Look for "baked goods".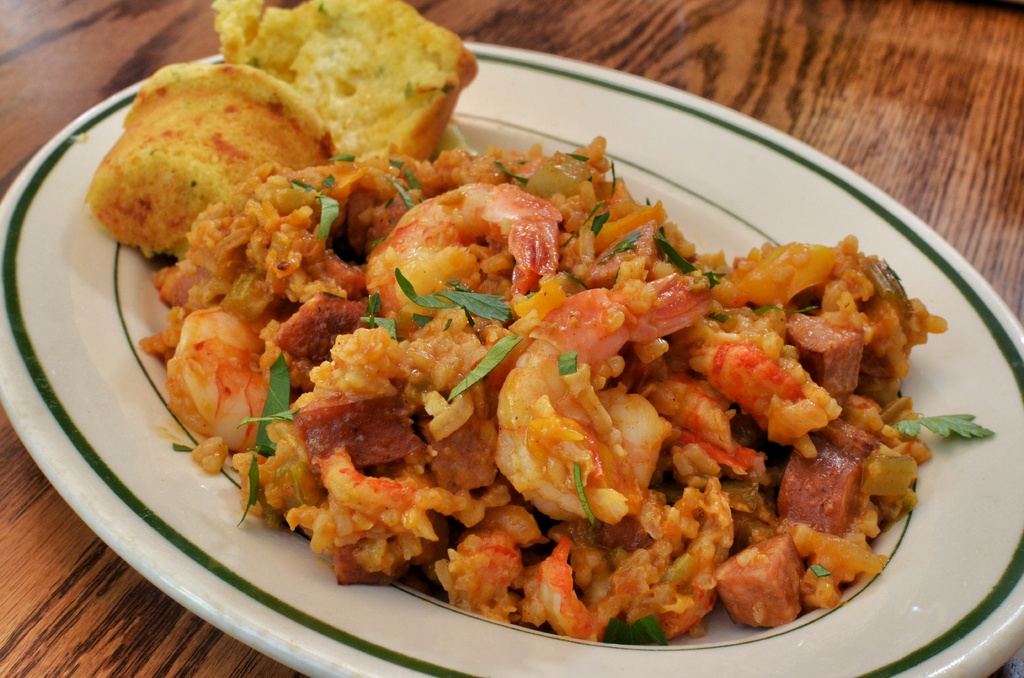
Found: box=[212, 0, 478, 168].
